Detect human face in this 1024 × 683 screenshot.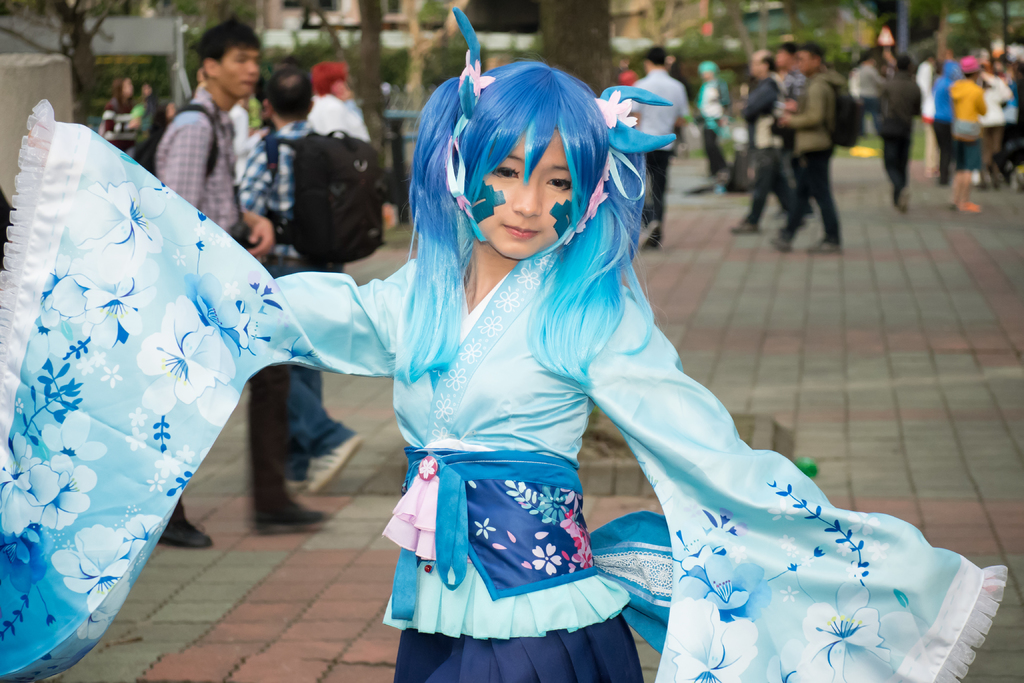
Detection: (left=461, top=115, right=575, bottom=267).
